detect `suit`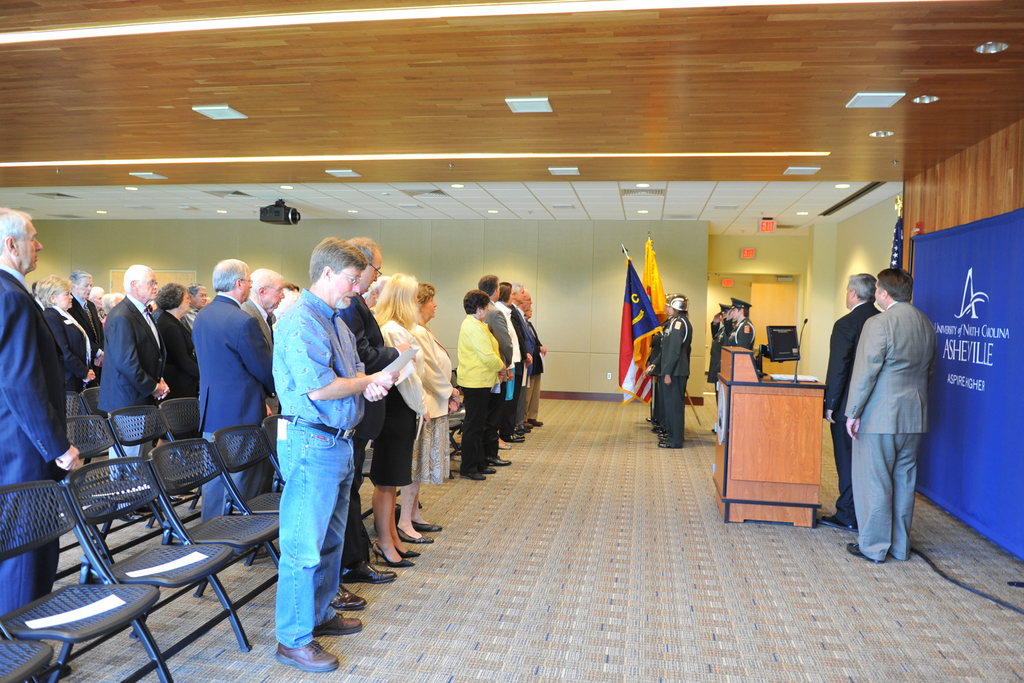
151/302/200/405
